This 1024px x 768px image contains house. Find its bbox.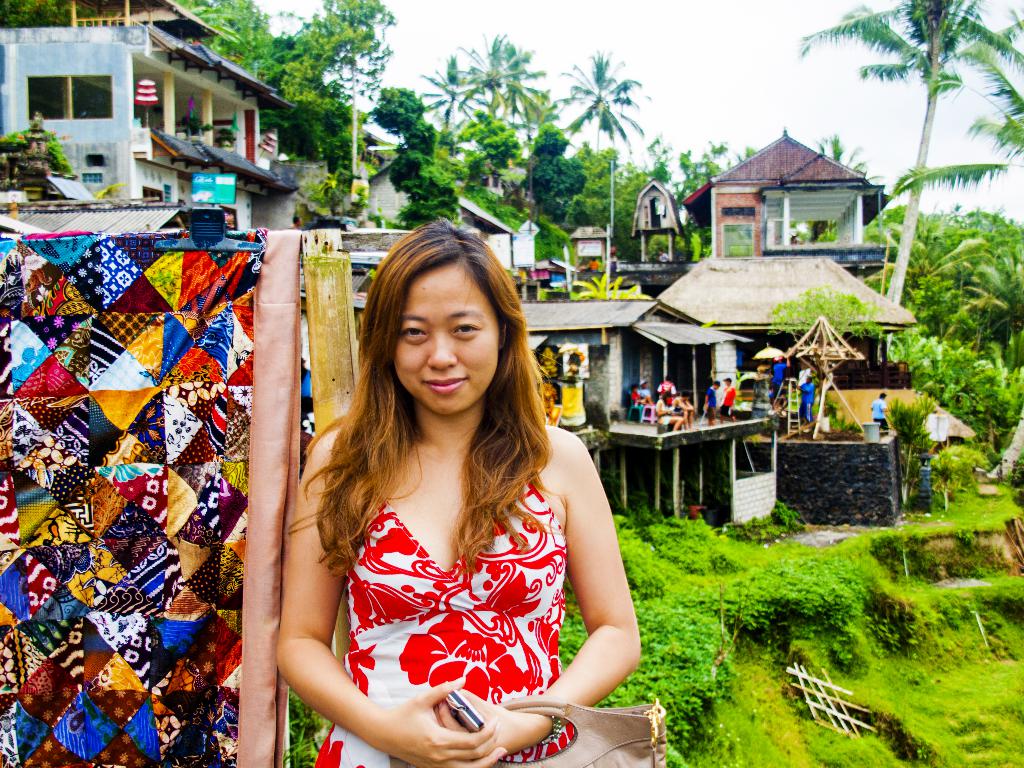
l=0, t=200, r=194, b=240.
